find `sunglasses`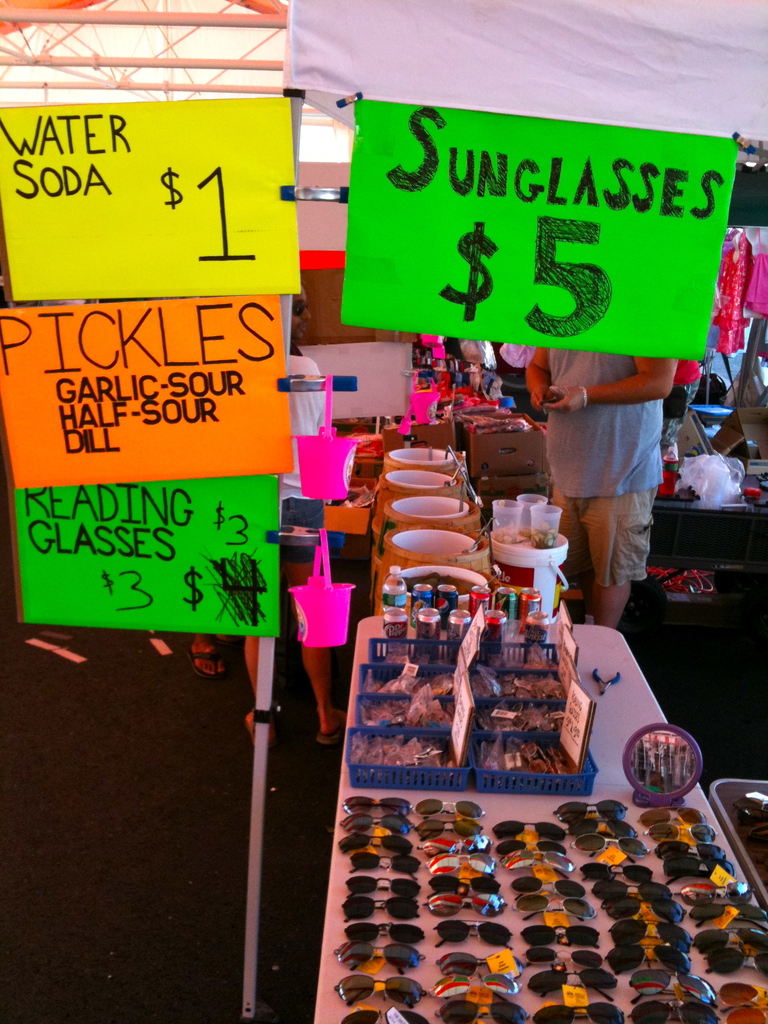
bbox=(601, 943, 691, 976)
